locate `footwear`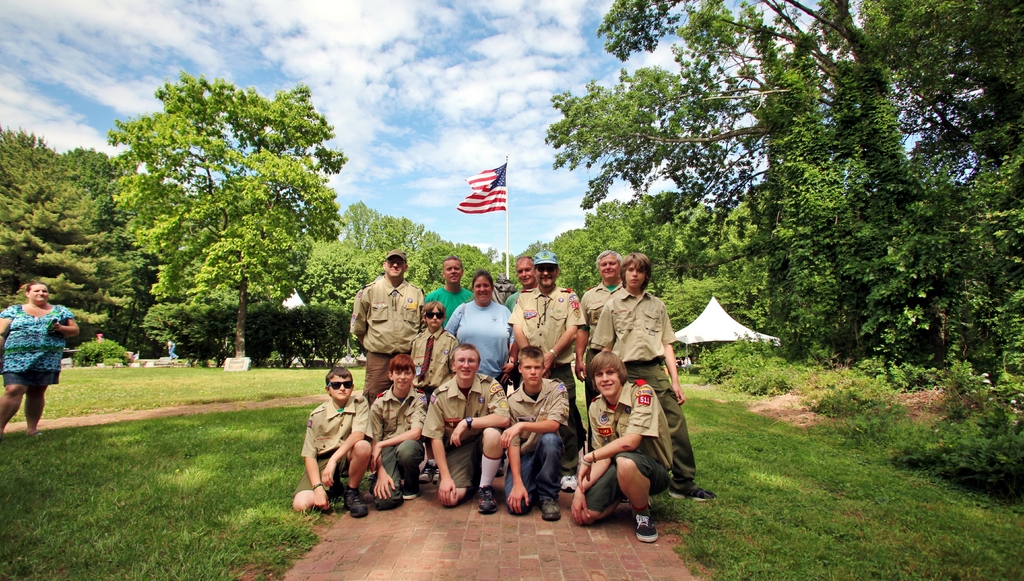
(476, 485, 499, 516)
